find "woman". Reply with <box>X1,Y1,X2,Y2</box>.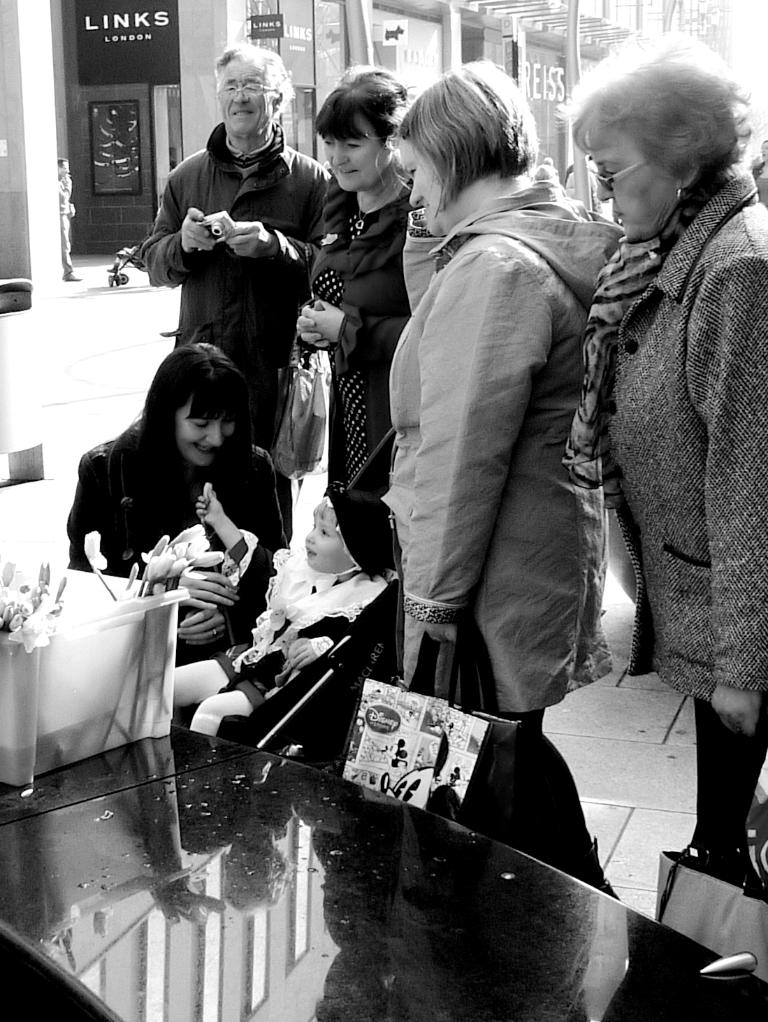
<box>59,339,296,731</box>.
